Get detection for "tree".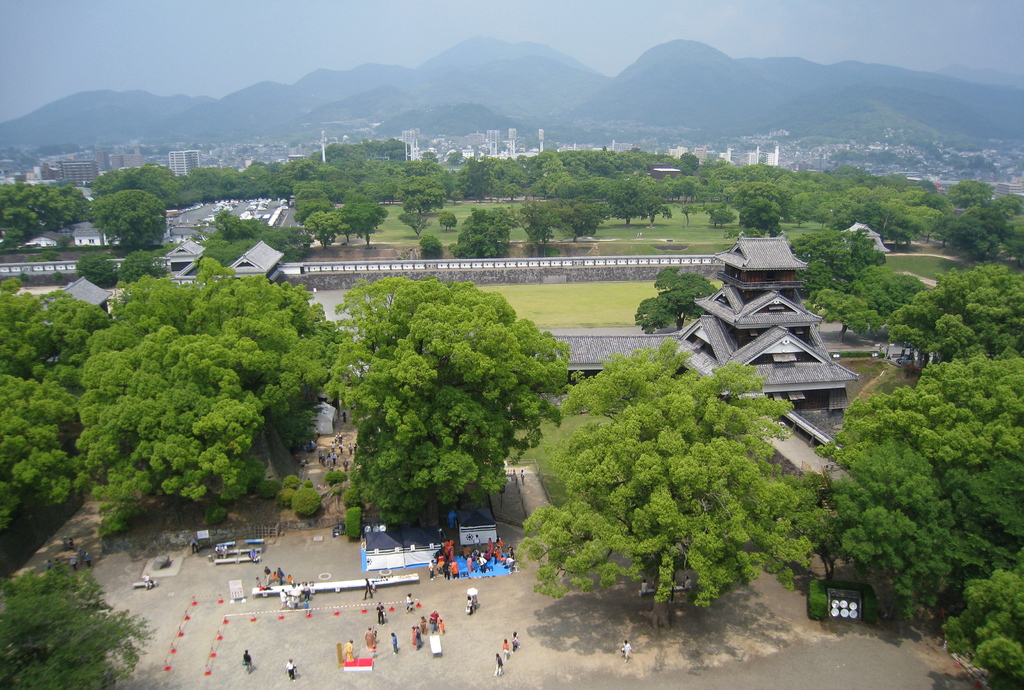
Detection: bbox=[787, 436, 956, 612].
